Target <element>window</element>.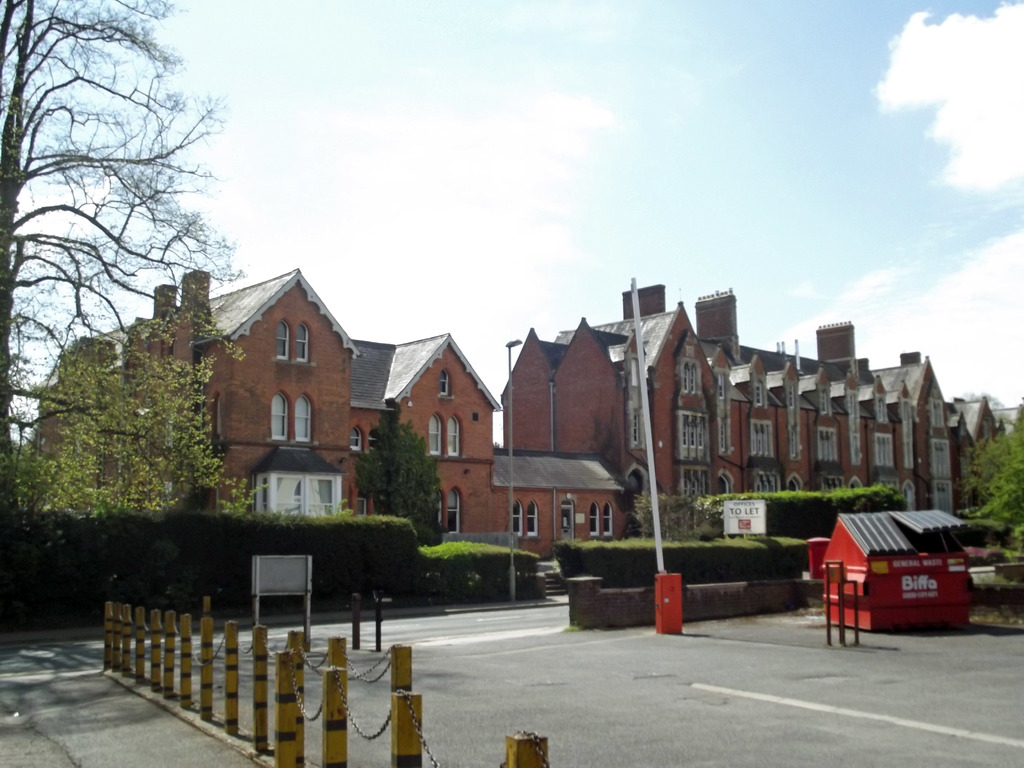
Target region: <region>441, 373, 454, 400</region>.
